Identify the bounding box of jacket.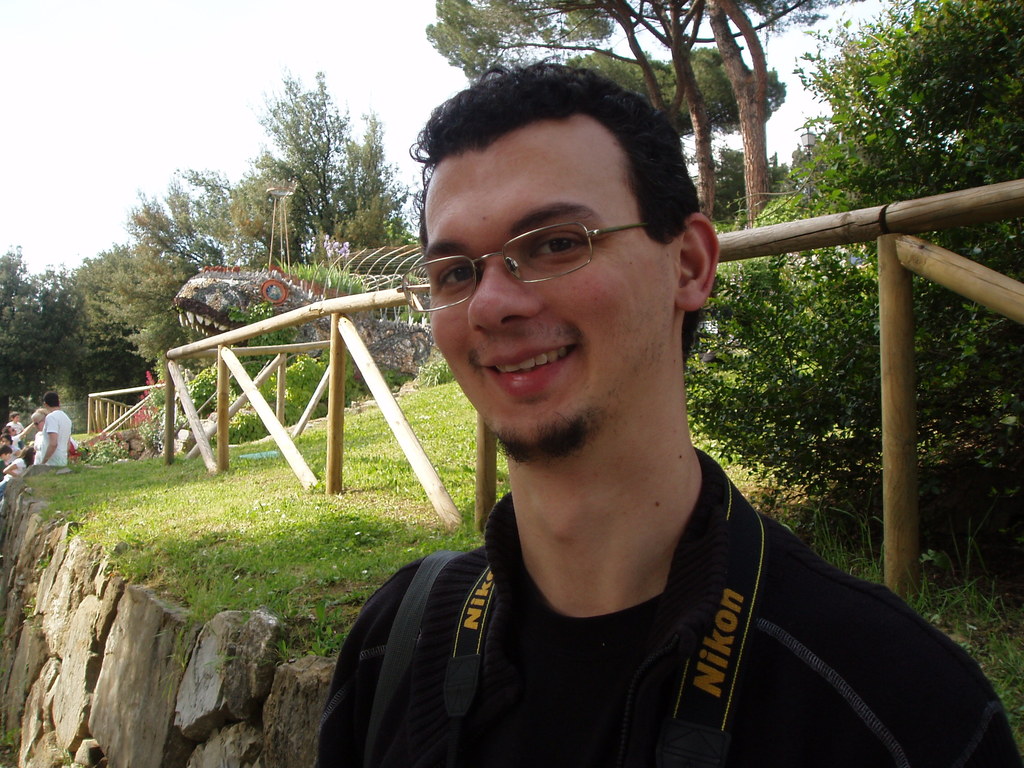
270/417/996/767.
